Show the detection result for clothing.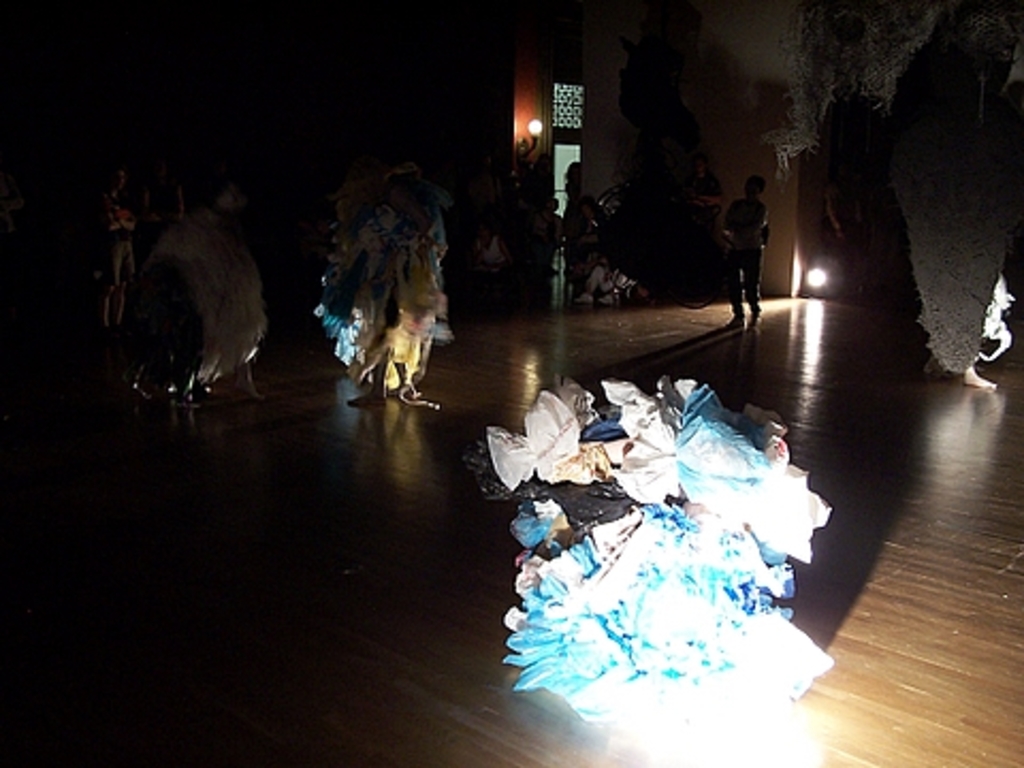
(322,162,452,378).
